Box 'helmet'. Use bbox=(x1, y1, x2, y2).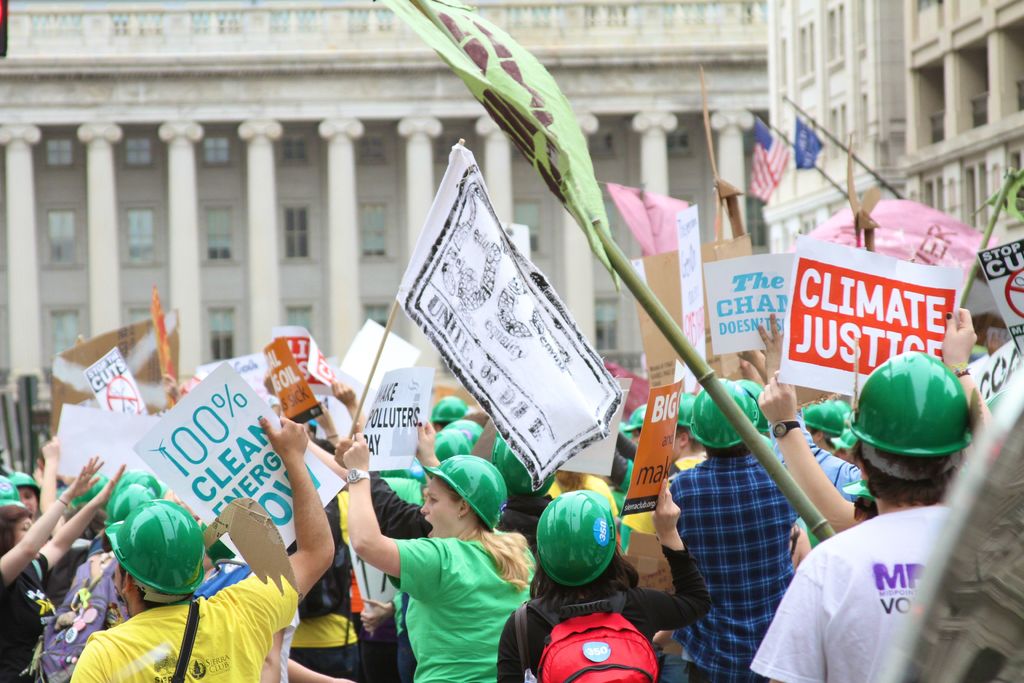
bbox=(676, 390, 697, 427).
